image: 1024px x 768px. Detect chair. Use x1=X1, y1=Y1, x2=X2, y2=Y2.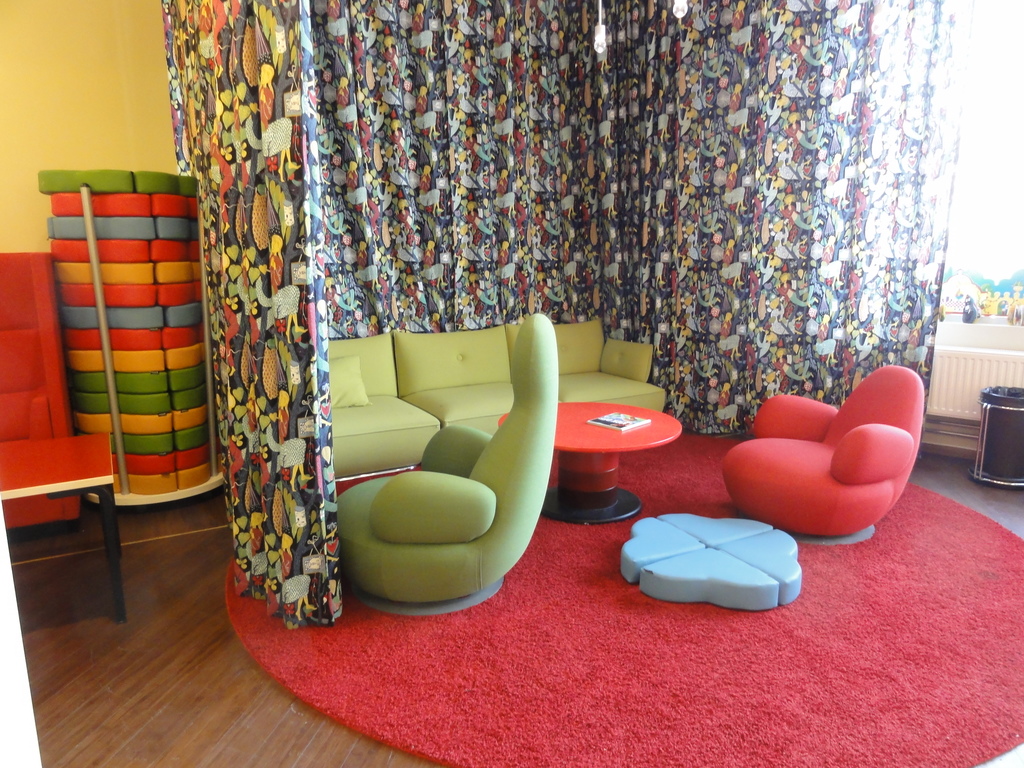
x1=726, y1=362, x2=924, y2=542.
